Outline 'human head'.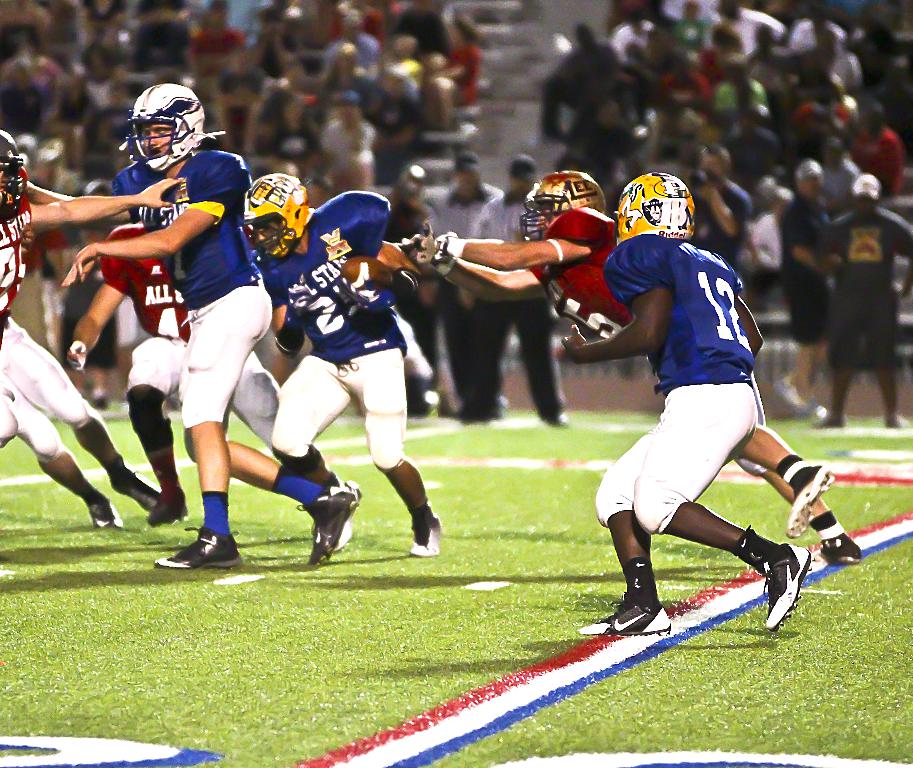
Outline: bbox=[0, 132, 22, 199].
